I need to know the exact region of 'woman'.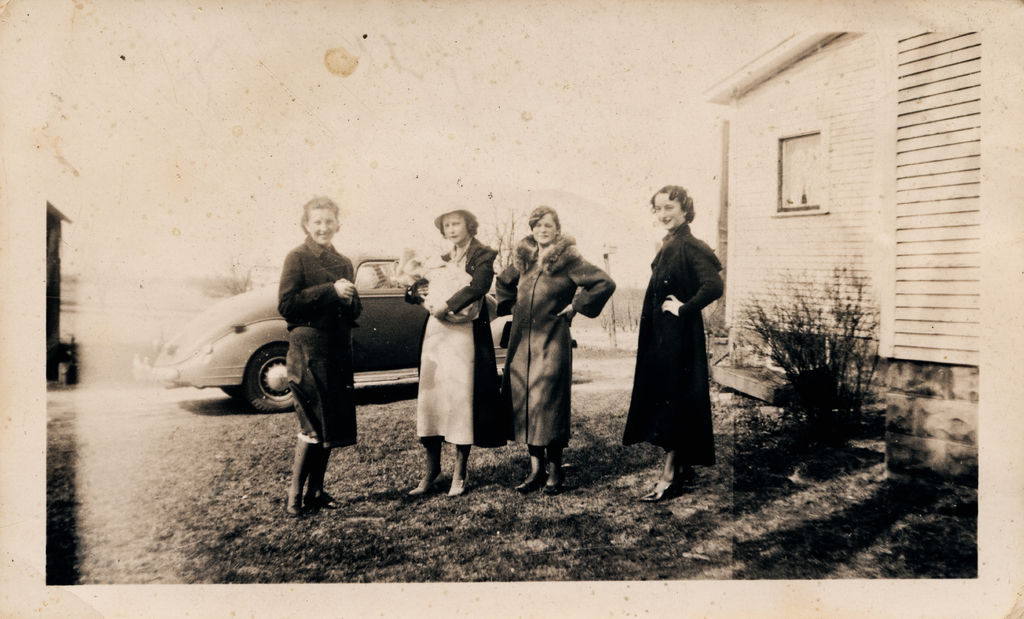
Region: locate(612, 177, 724, 505).
